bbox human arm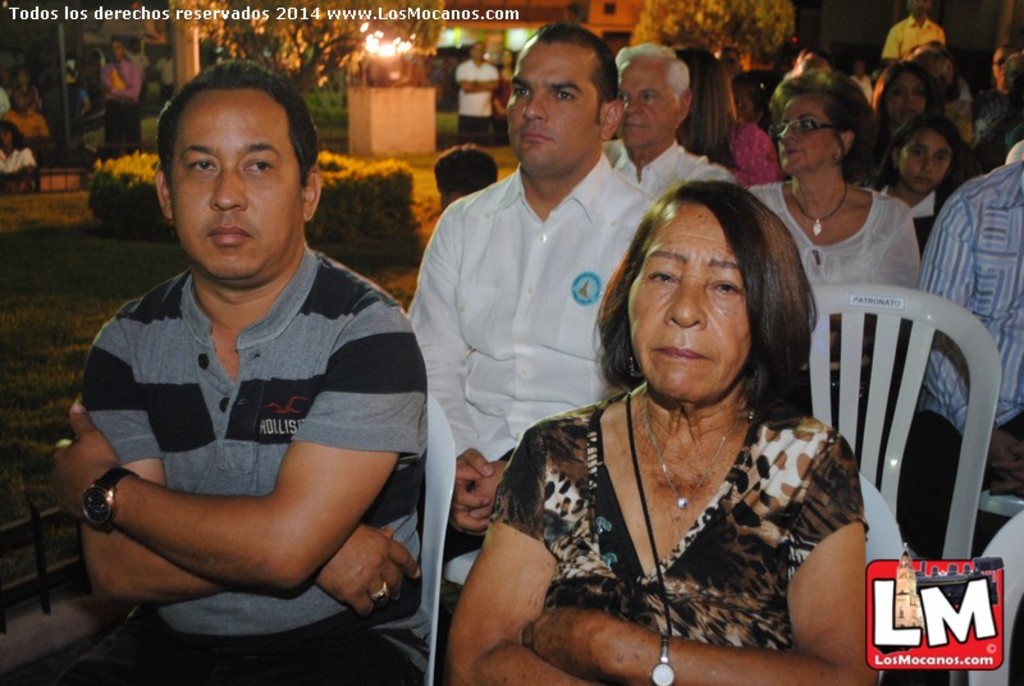
526, 429, 882, 685
